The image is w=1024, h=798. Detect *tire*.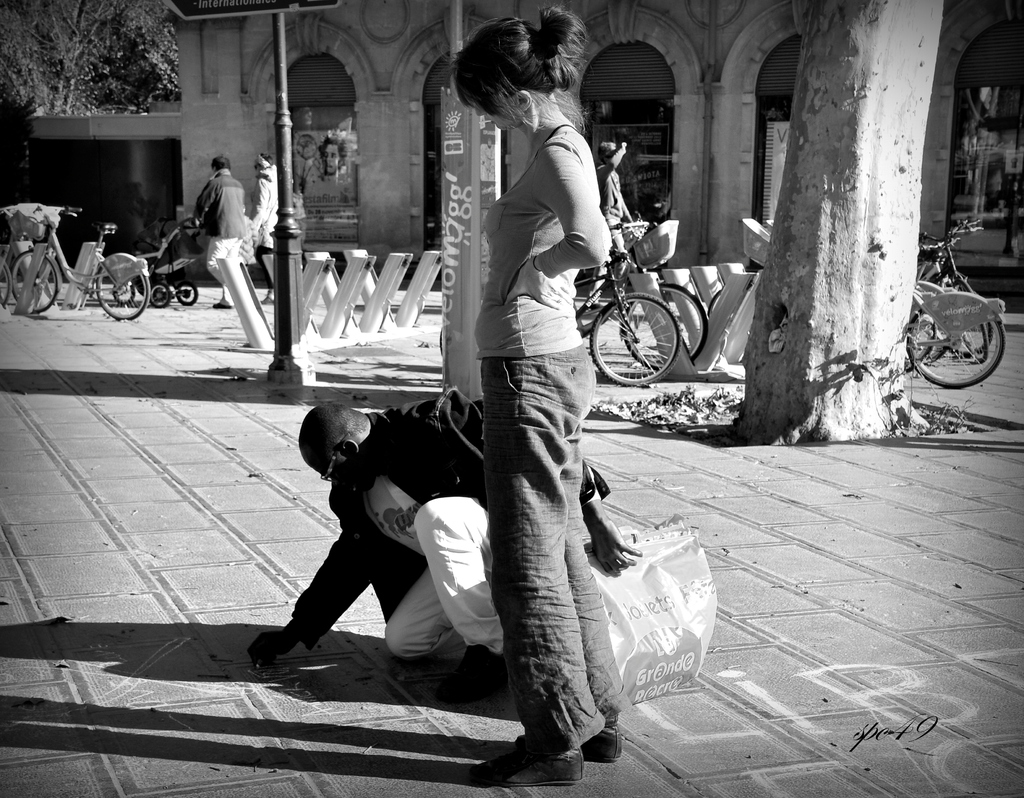
Detection: <bbox>907, 292, 1003, 391</bbox>.
